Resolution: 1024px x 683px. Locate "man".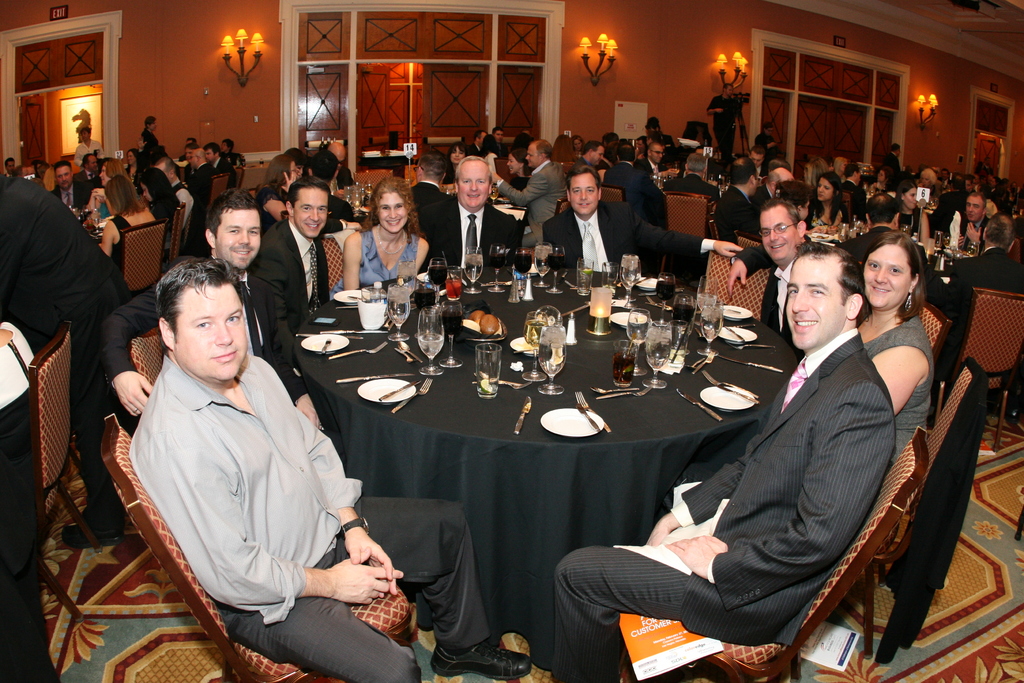
98:188:325:424.
